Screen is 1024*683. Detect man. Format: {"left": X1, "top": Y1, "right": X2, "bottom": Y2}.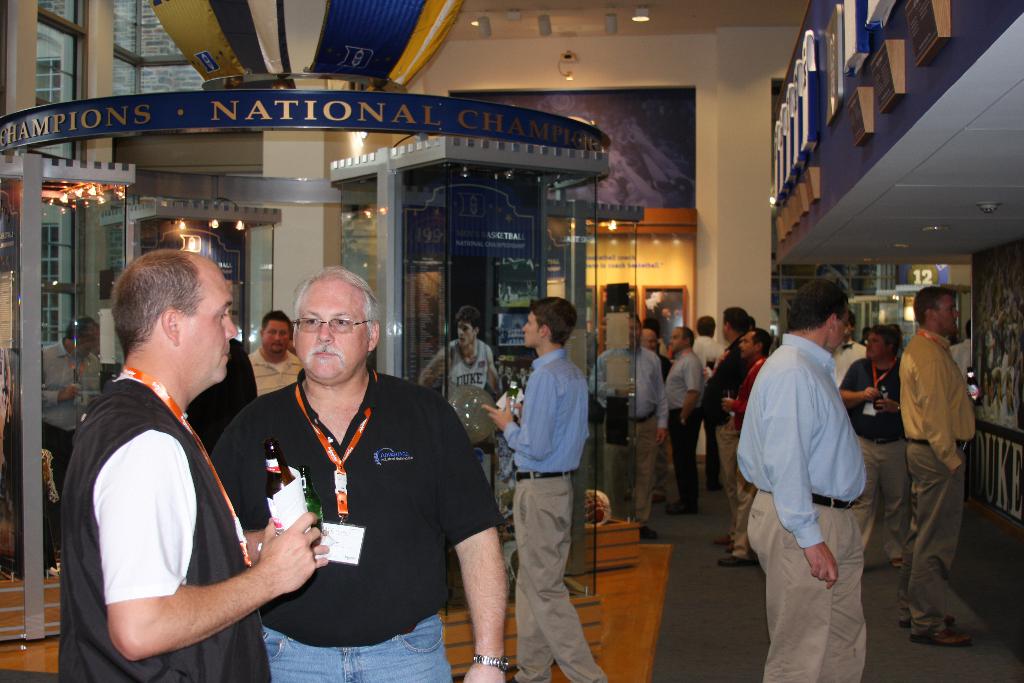
{"left": 945, "top": 320, "right": 985, "bottom": 498}.
